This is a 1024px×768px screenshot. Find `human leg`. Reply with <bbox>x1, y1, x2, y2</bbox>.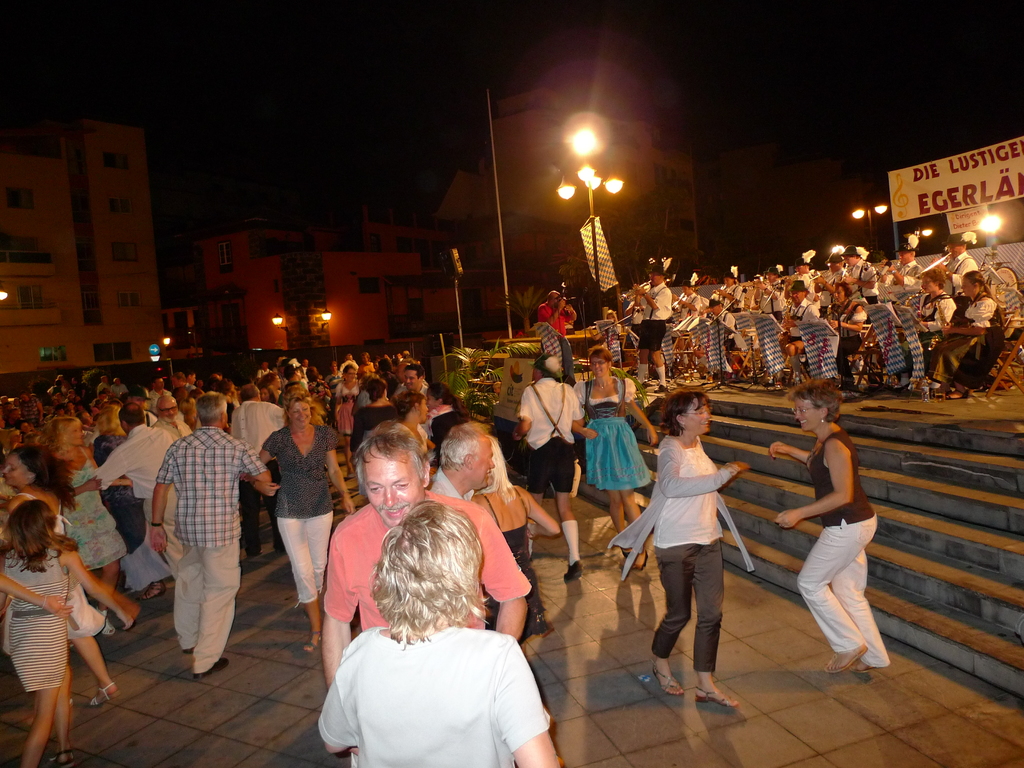
<bbox>831, 561, 884, 675</bbox>.
